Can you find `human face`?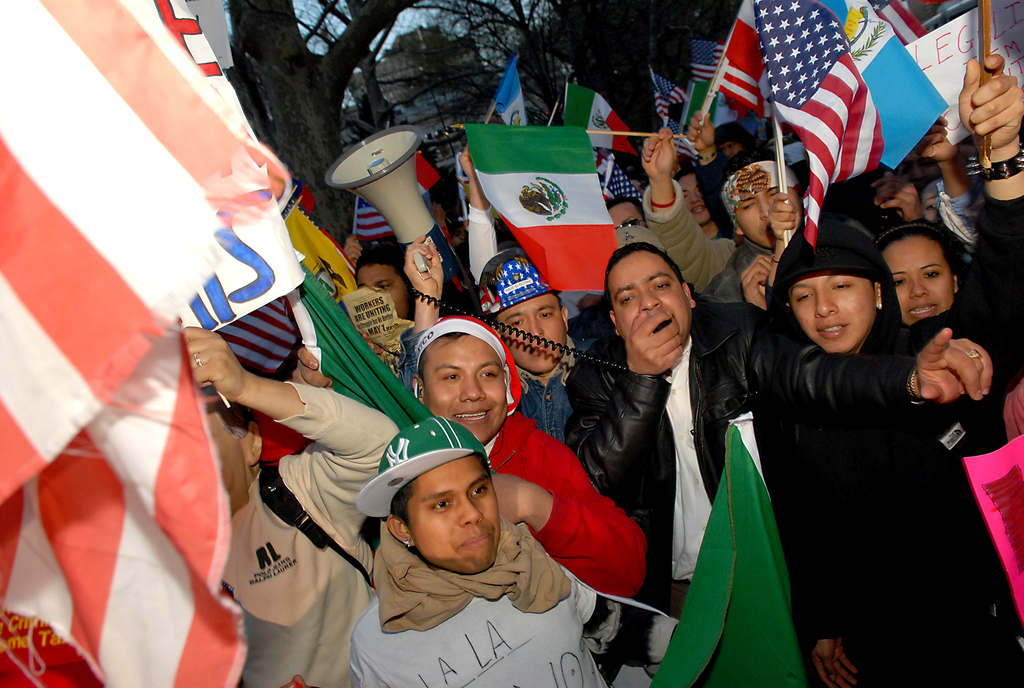
Yes, bounding box: crop(678, 174, 710, 225).
